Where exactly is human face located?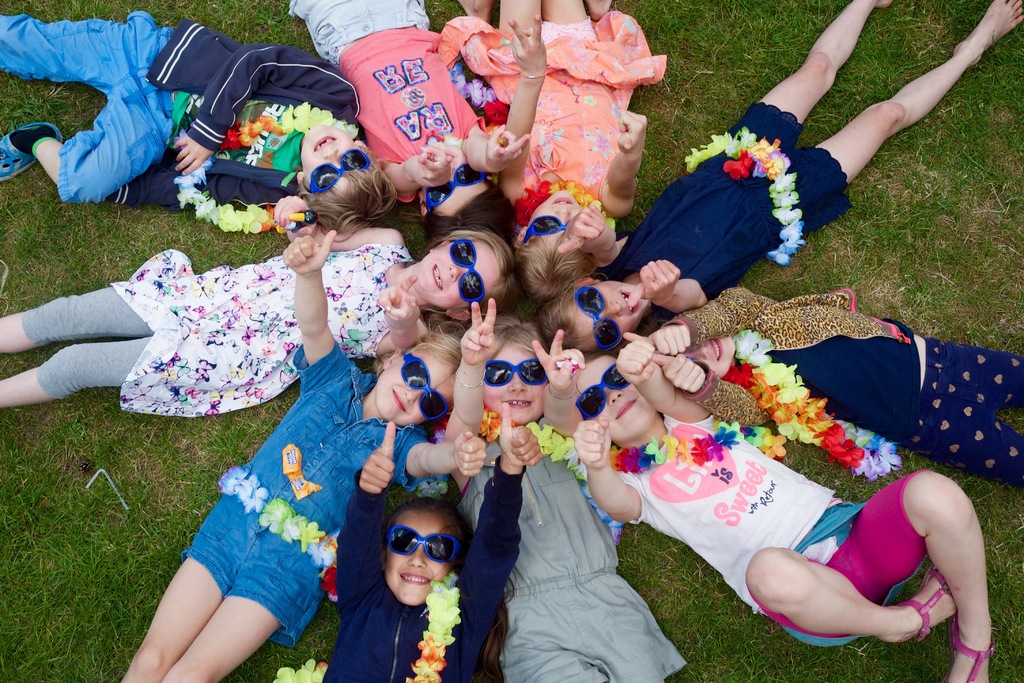
Its bounding box is Rect(432, 147, 487, 215).
